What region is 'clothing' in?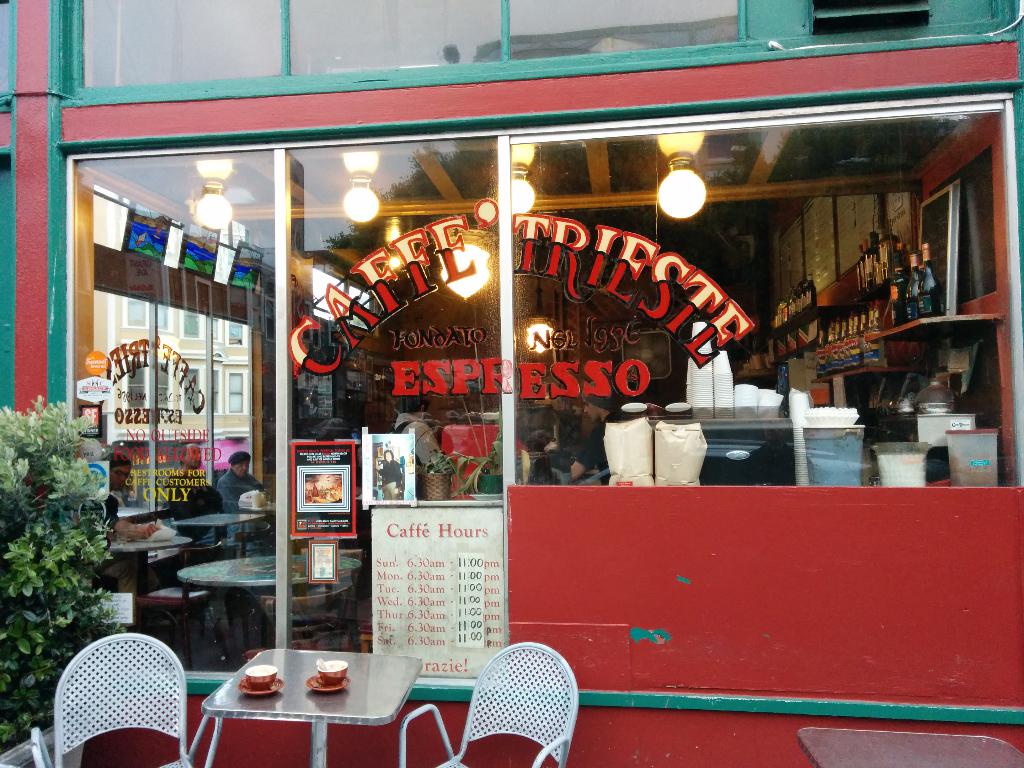
l=396, t=408, r=440, b=479.
